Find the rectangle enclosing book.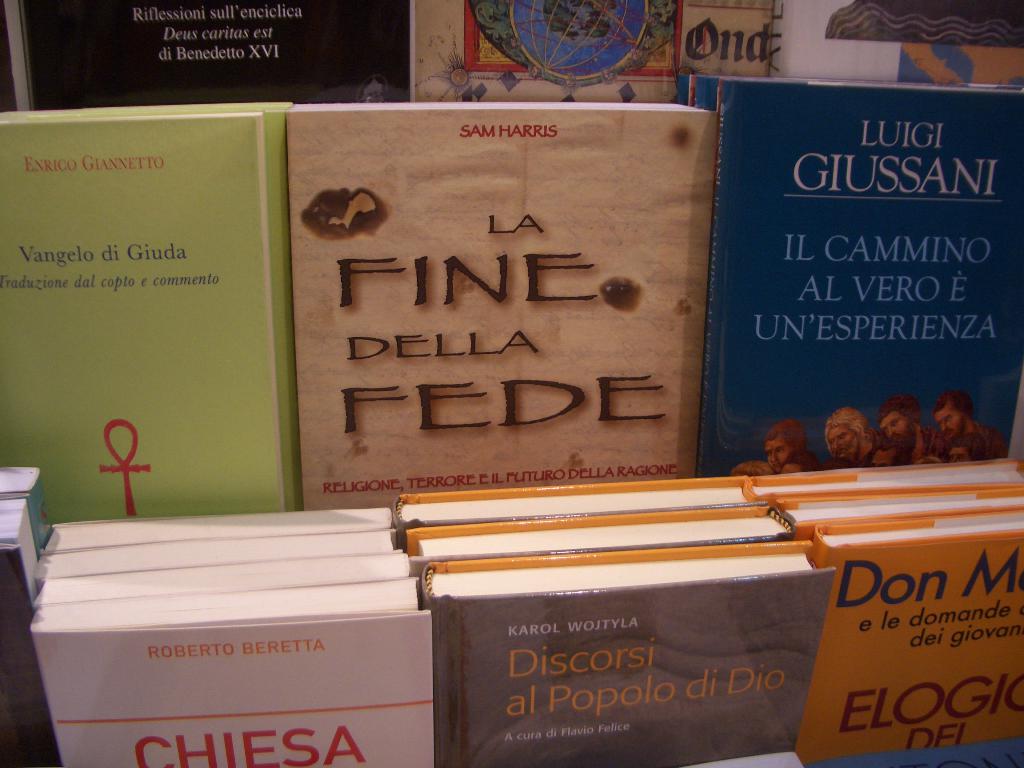
[25, 520, 444, 767].
